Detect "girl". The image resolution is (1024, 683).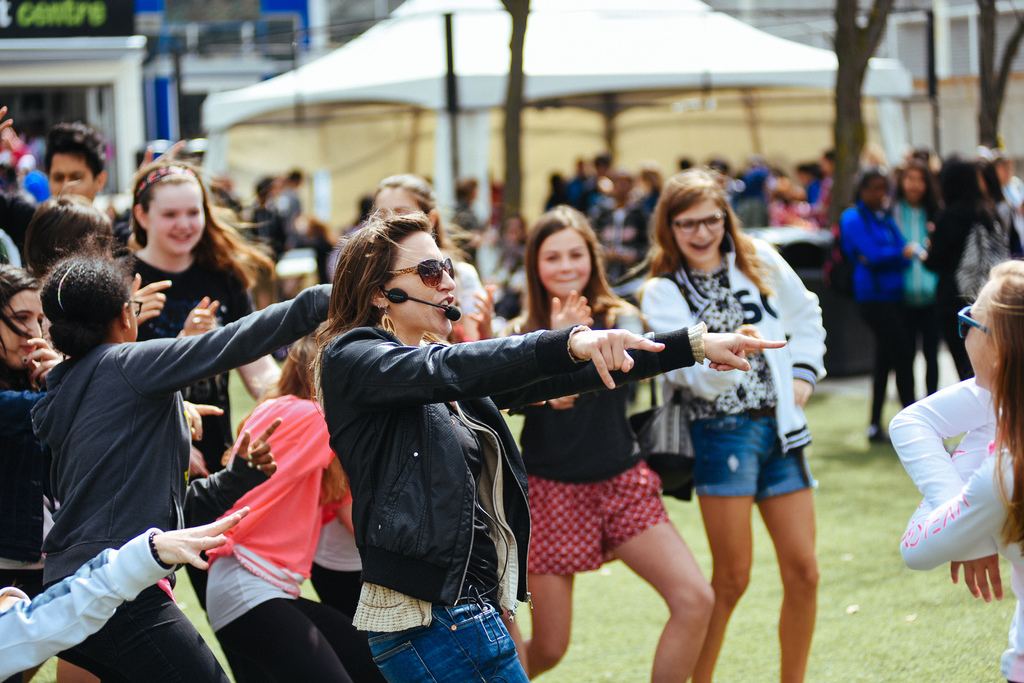
box=[307, 207, 664, 682].
